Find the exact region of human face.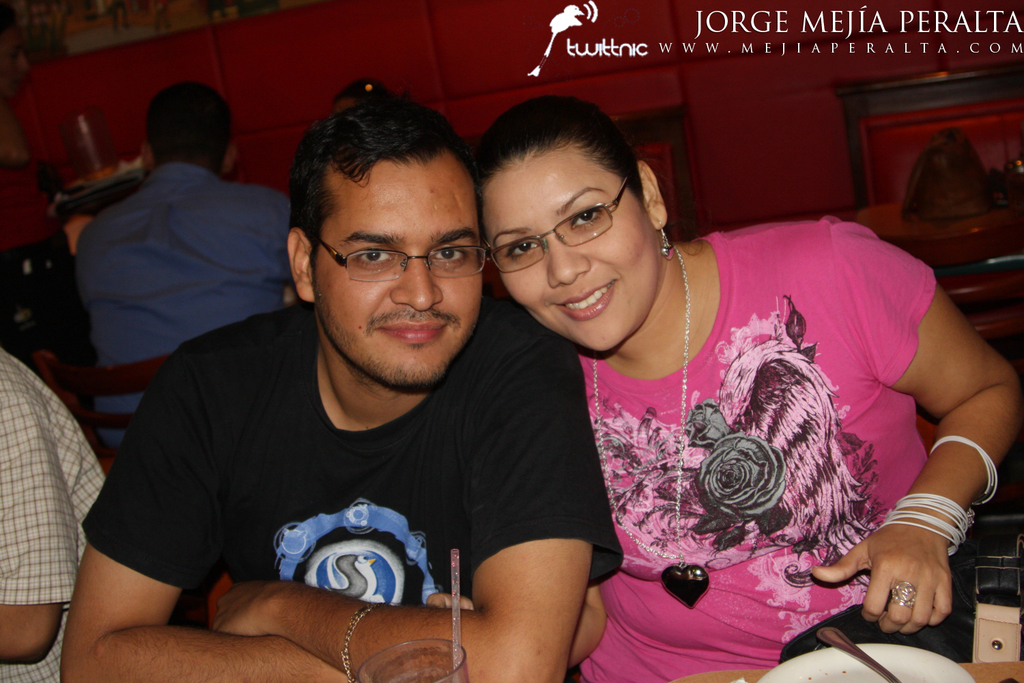
Exact region: (x1=479, y1=144, x2=661, y2=356).
